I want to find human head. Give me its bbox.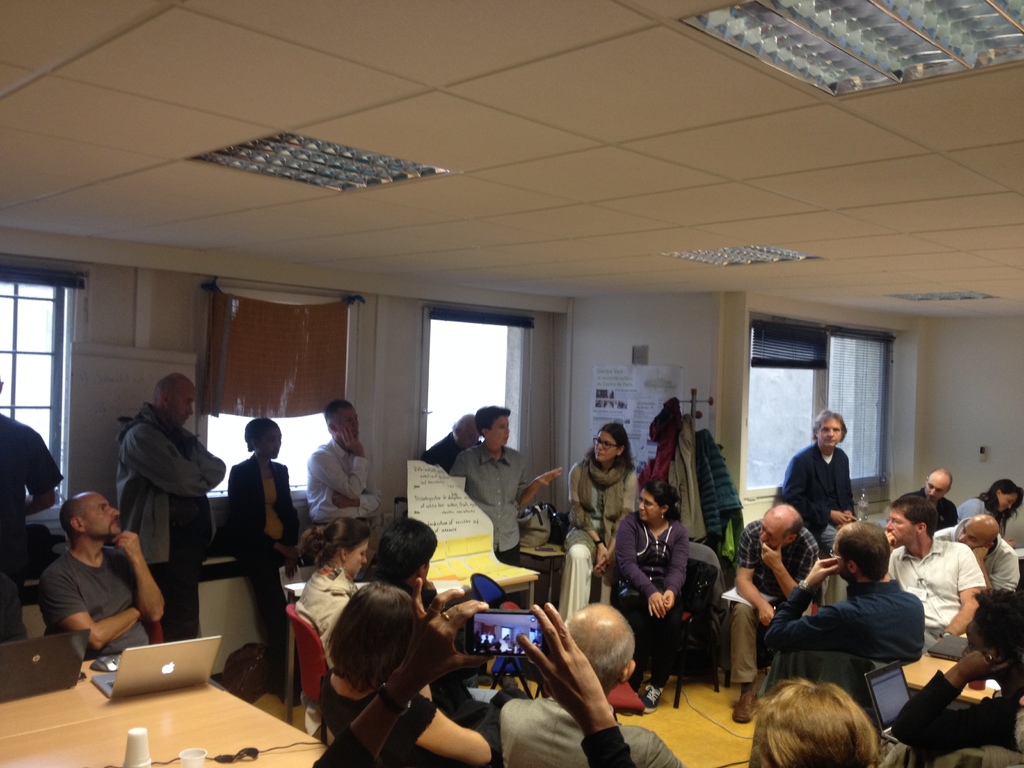
rect(474, 403, 511, 448).
